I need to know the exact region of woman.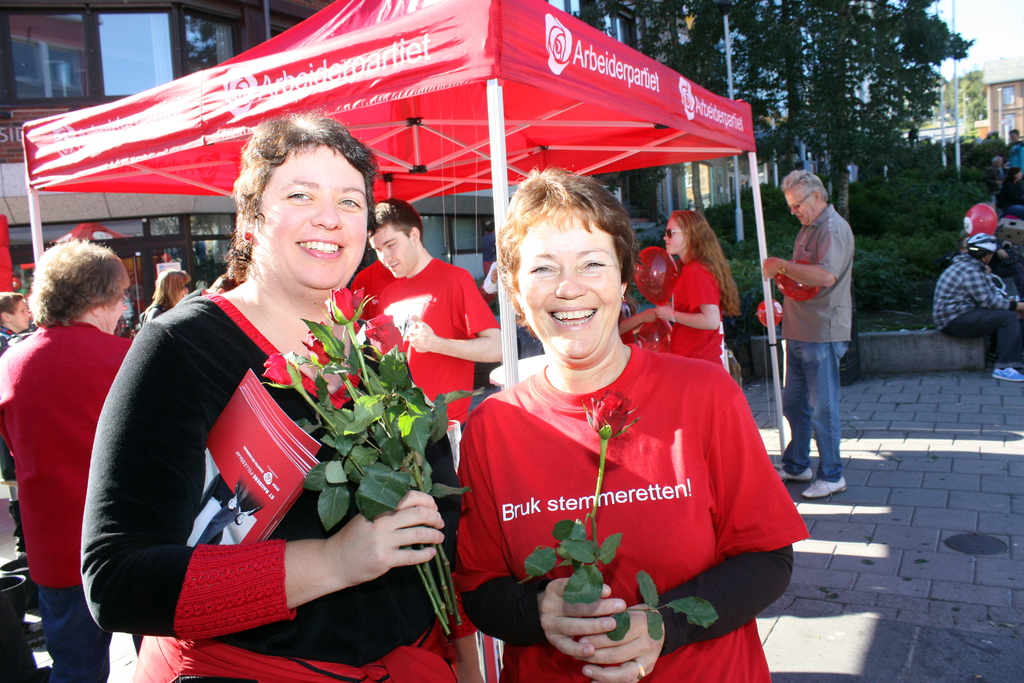
Region: (460,157,815,676).
